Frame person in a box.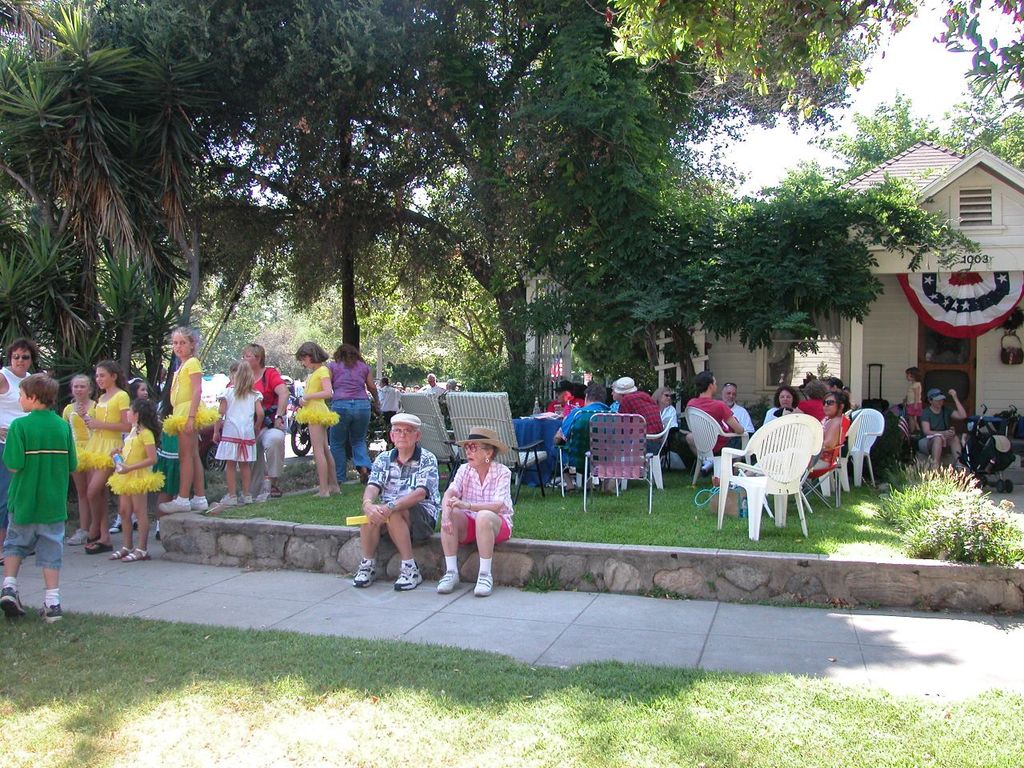
<region>442, 426, 514, 604</region>.
